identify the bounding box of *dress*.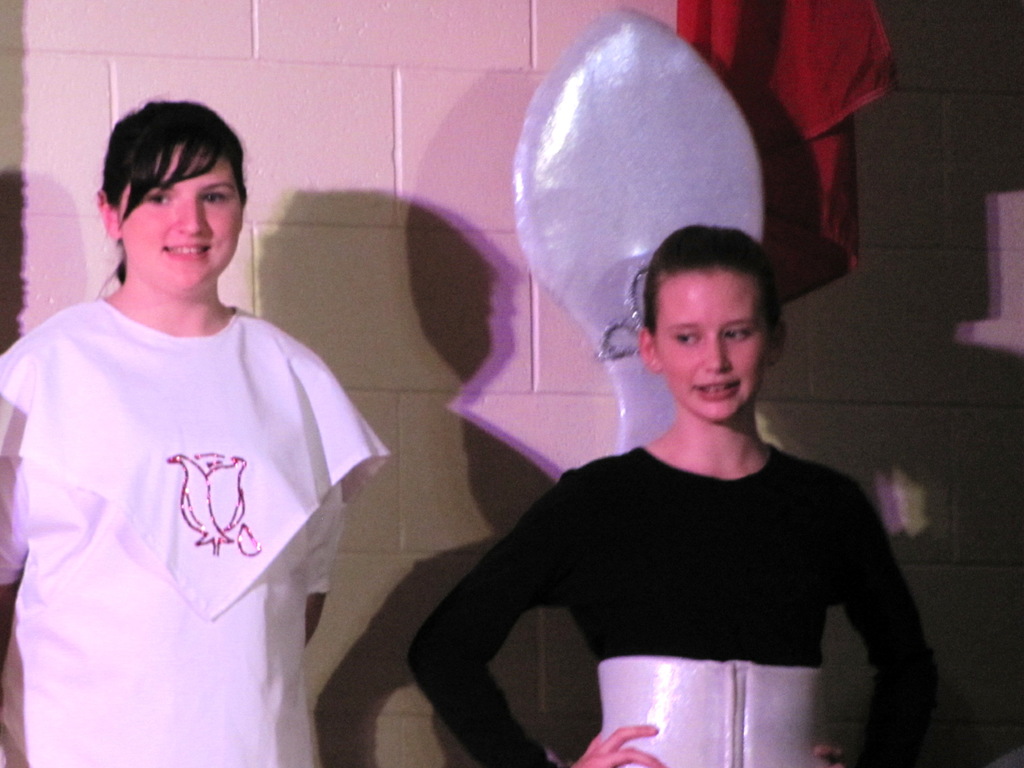
(x1=0, y1=302, x2=392, y2=766).
